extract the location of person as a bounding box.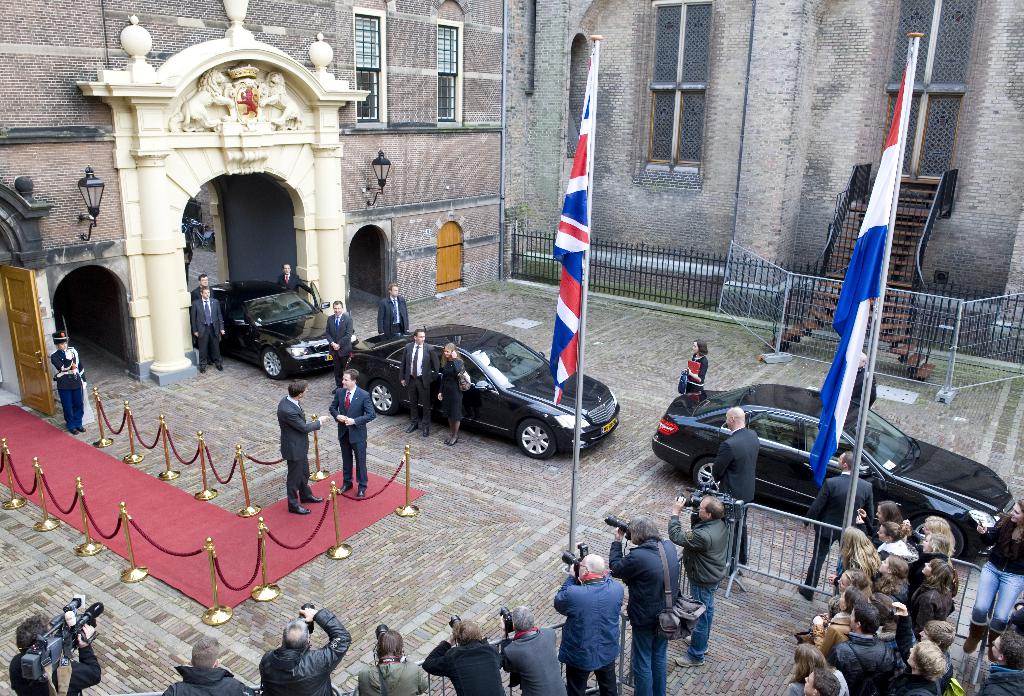
(181,214,191,275).
